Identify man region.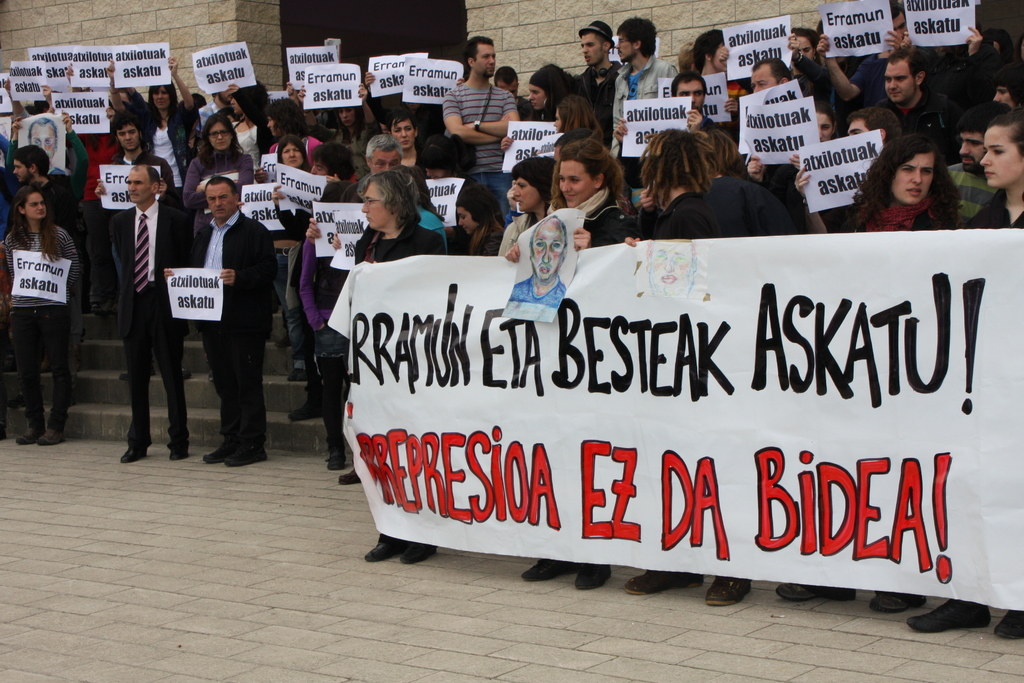
Region: (170, 175, 268, 447).
